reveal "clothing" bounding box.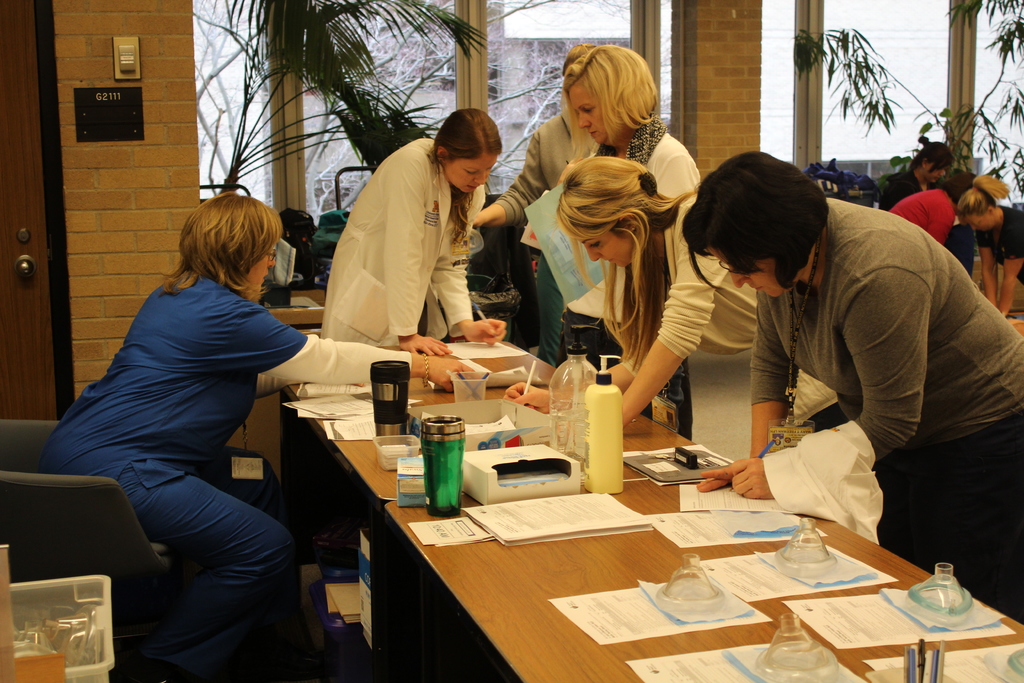
Revealed: crop(36, 276, 415, 682).
